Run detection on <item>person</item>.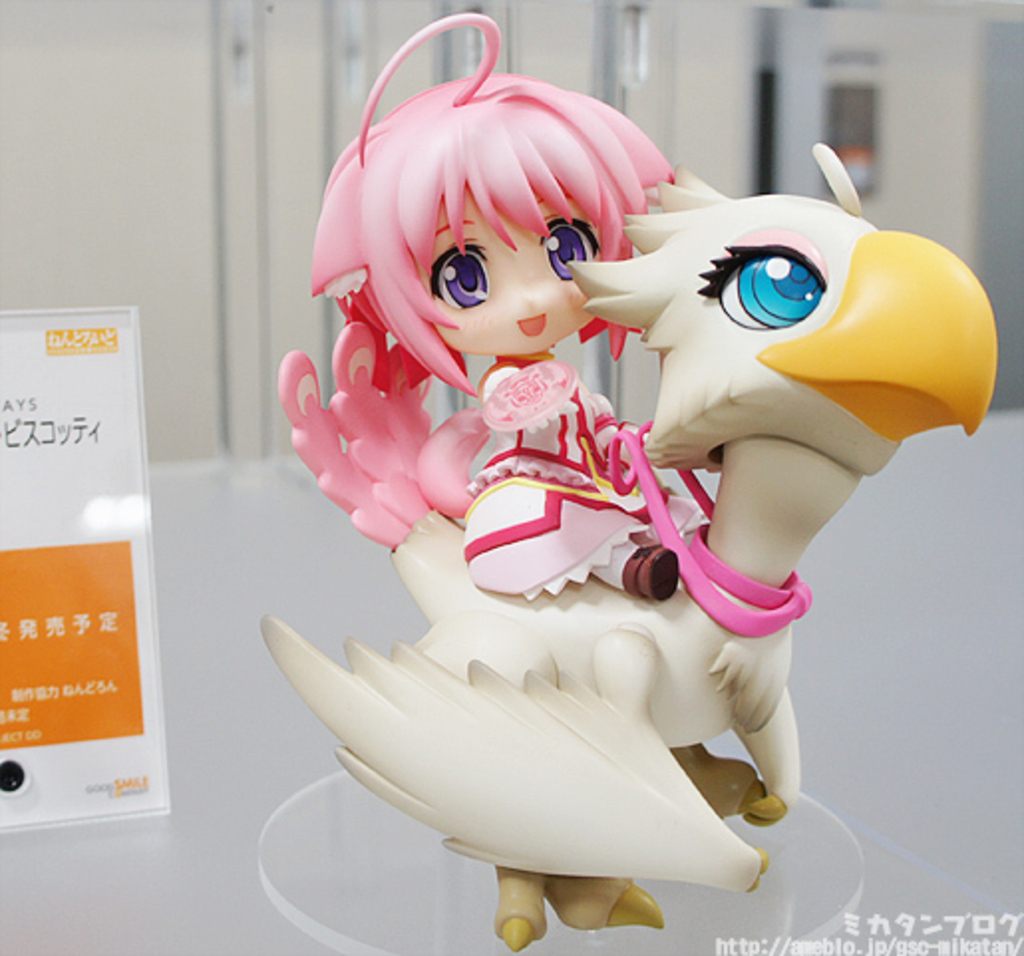
Result: (310, 10, 676, 604).
